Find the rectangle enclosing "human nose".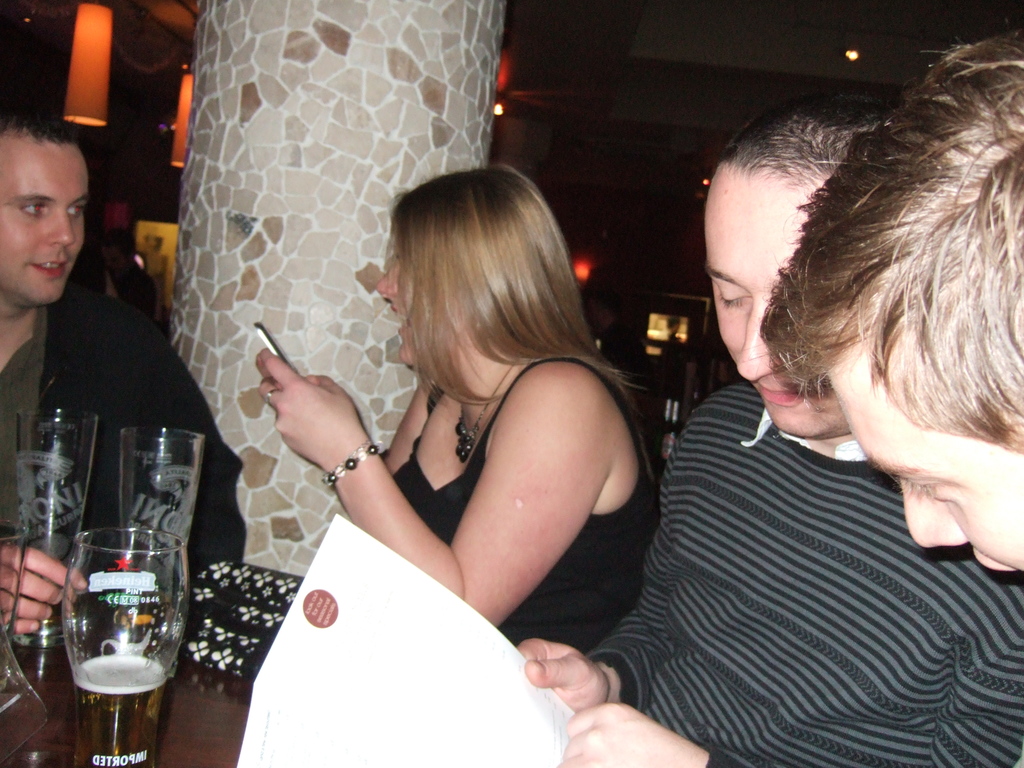
{"left": 734, "top": 299, "right": 788, "bottom": 385}.
